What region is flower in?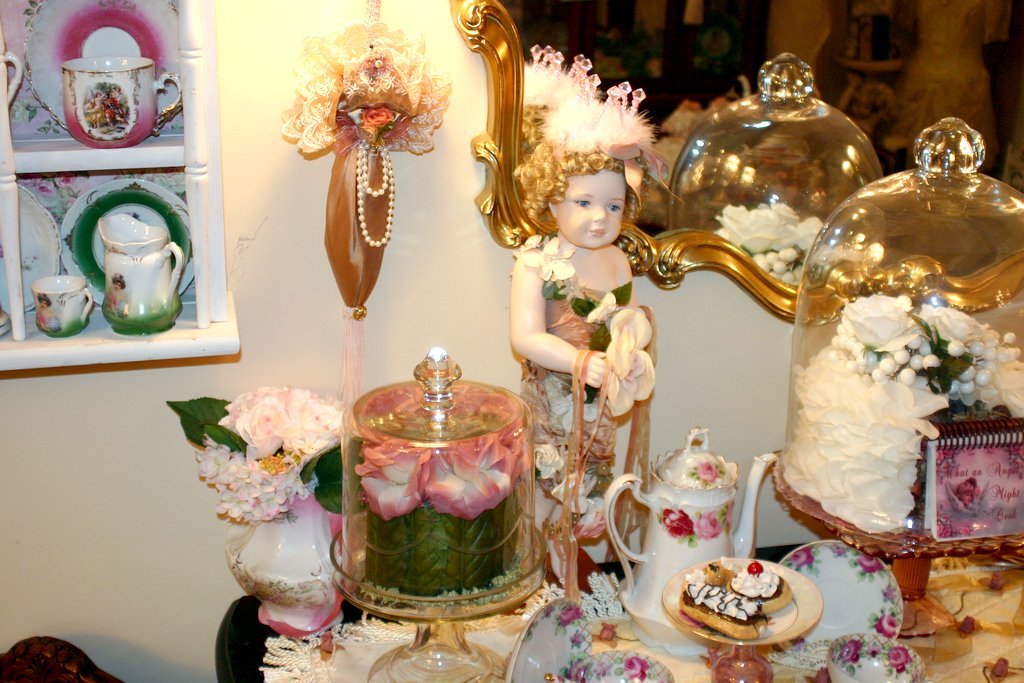
Rect(423, 427, 511, 512).
